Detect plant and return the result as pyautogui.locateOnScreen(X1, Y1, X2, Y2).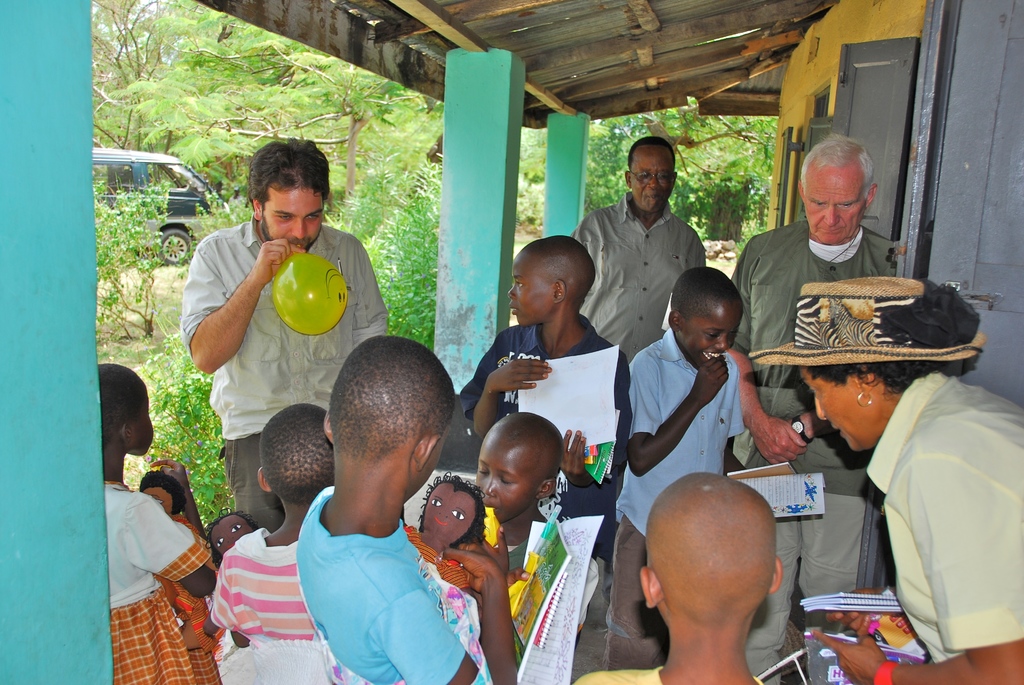
pyautogui.locateOnScreen(335, 140, 435, 347).
